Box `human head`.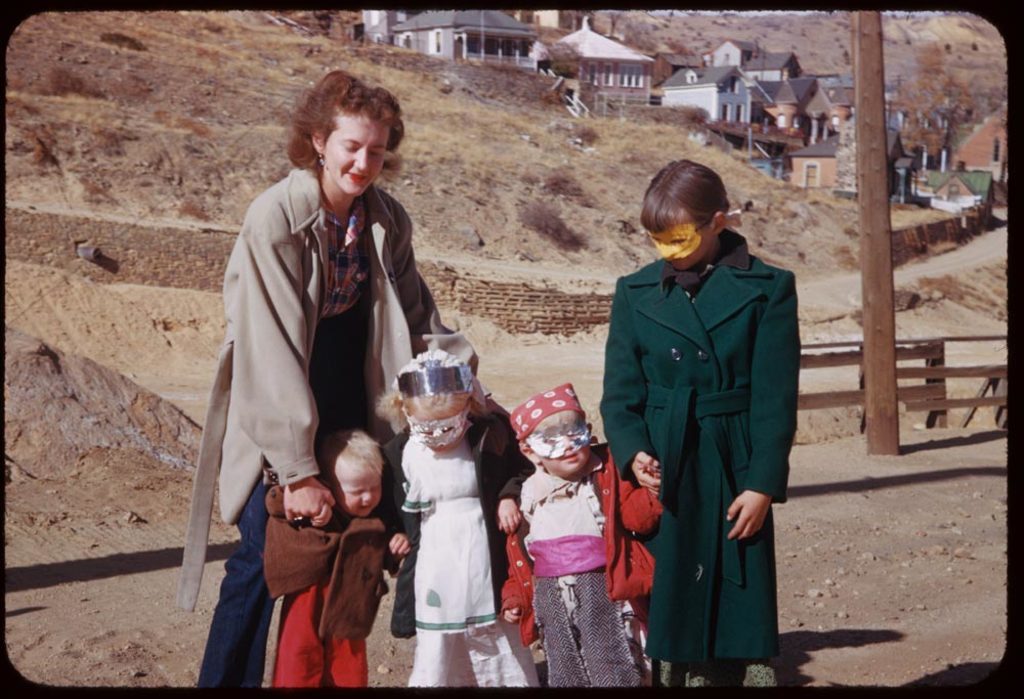
bbox=(504, 382, 594, 477).
